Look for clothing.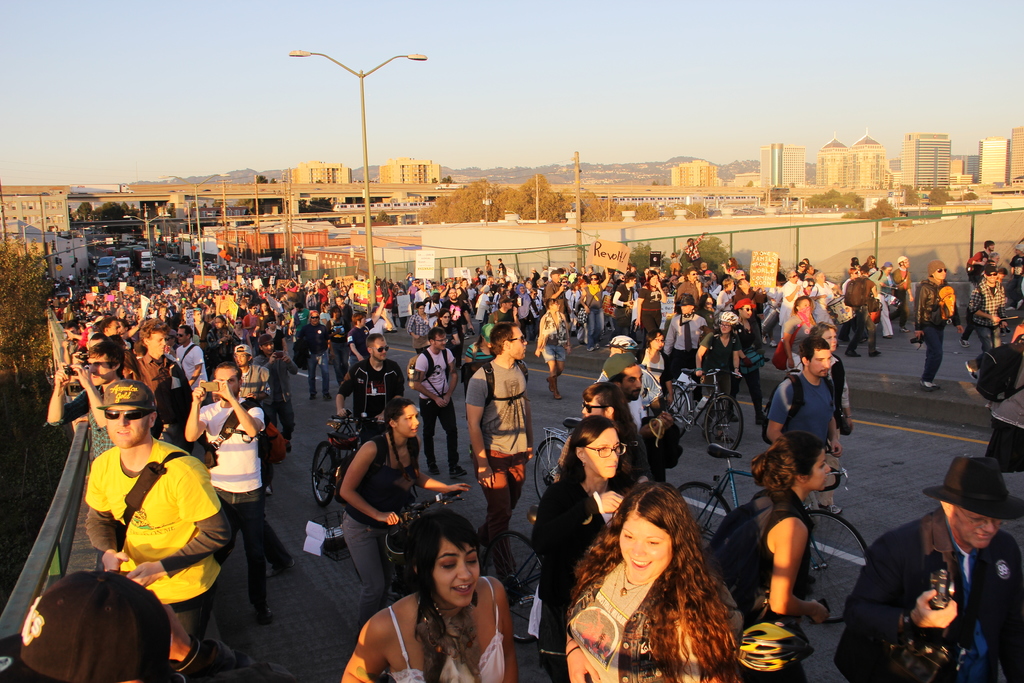
Found: {"x1": 844, "y1": 276, "x2": 876, "y2": 348}.
